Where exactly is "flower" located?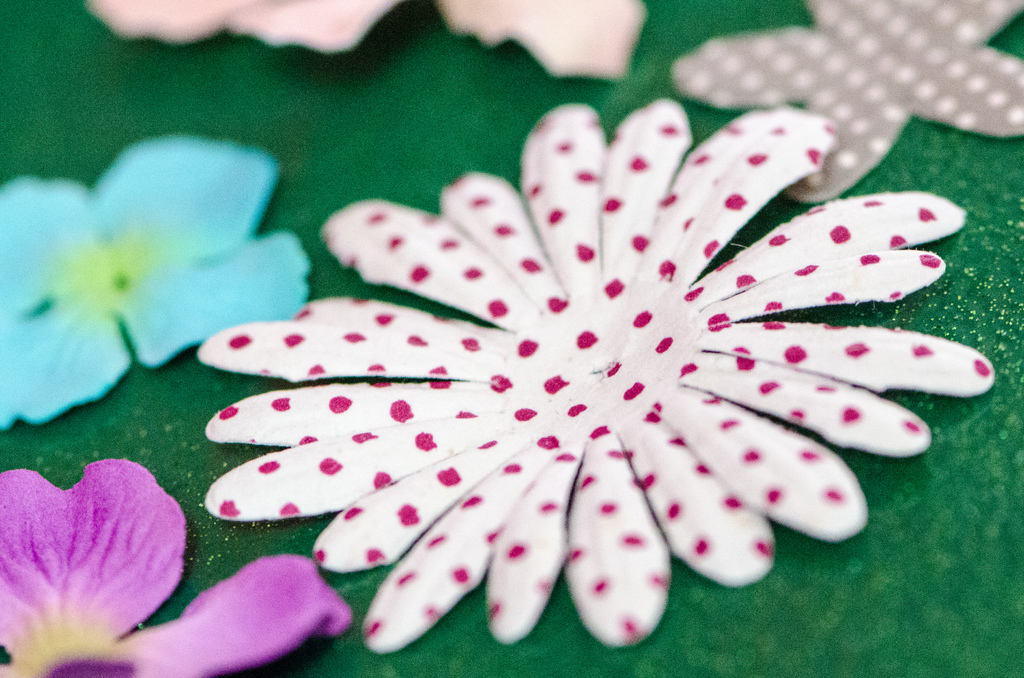
Its bounding box is detection(0, 136, 314, 437).
